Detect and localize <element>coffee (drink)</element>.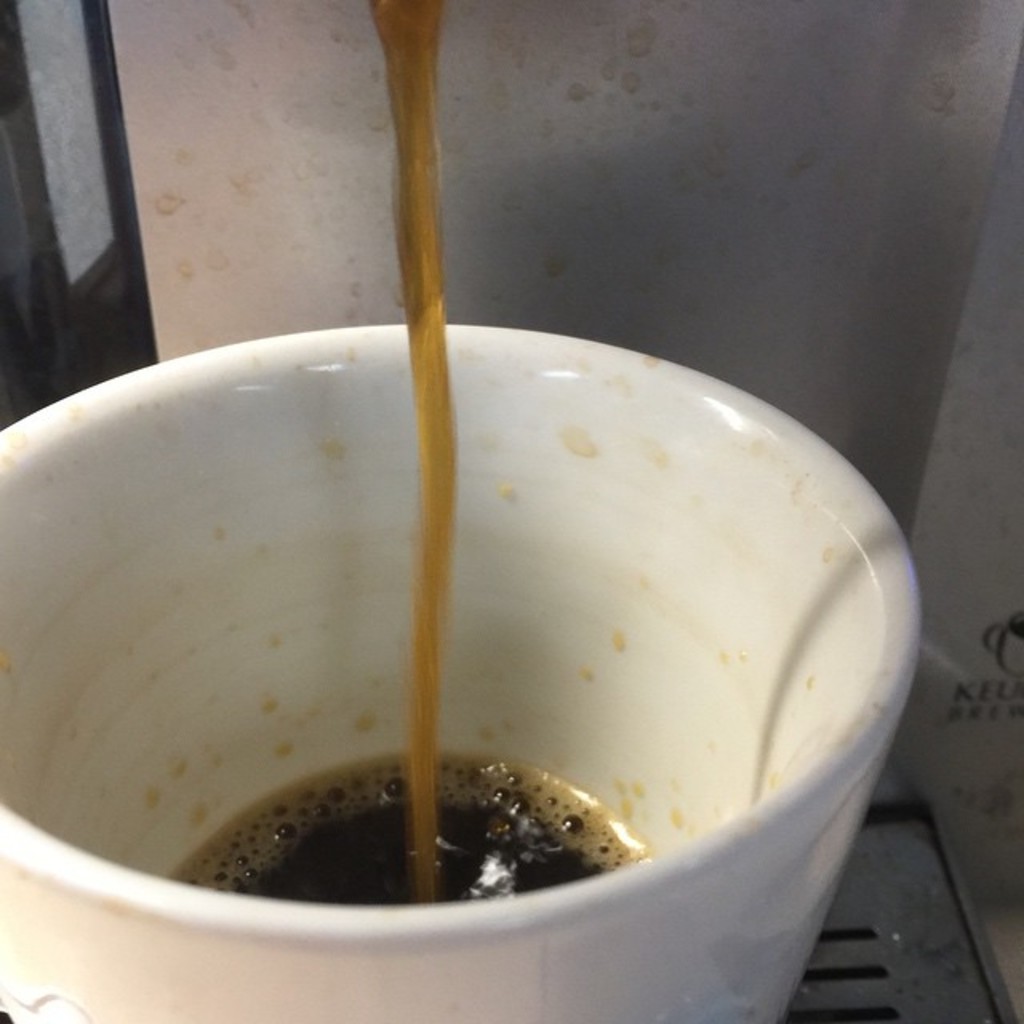
Localized at [left=30, top=288, right=960, bottom=1023].
